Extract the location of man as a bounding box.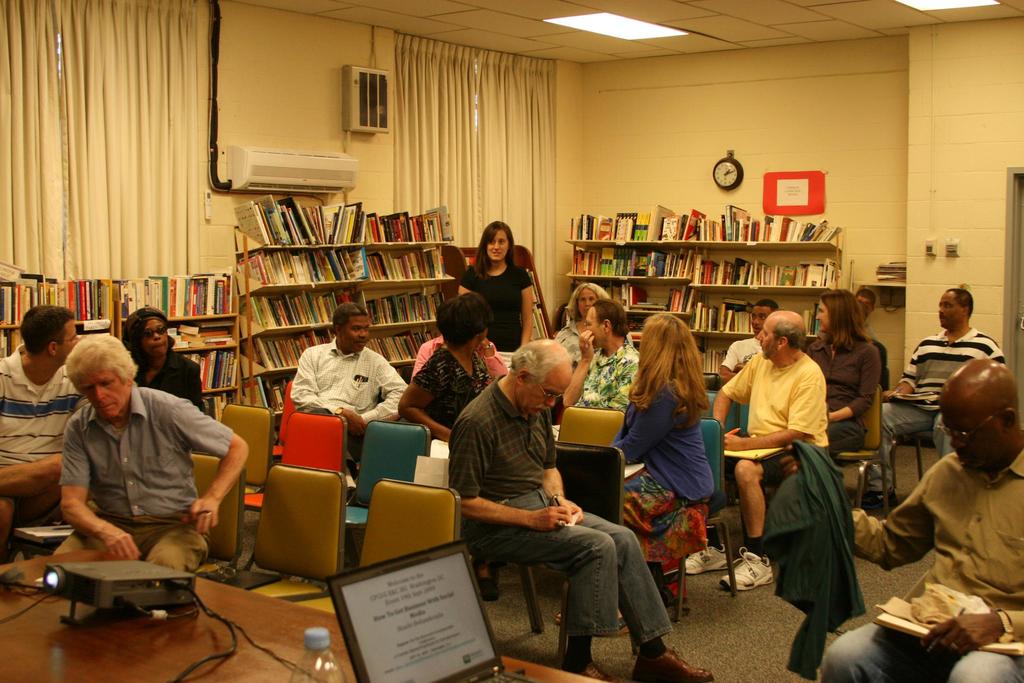
bbox=(869, 284, 1006, 484).
